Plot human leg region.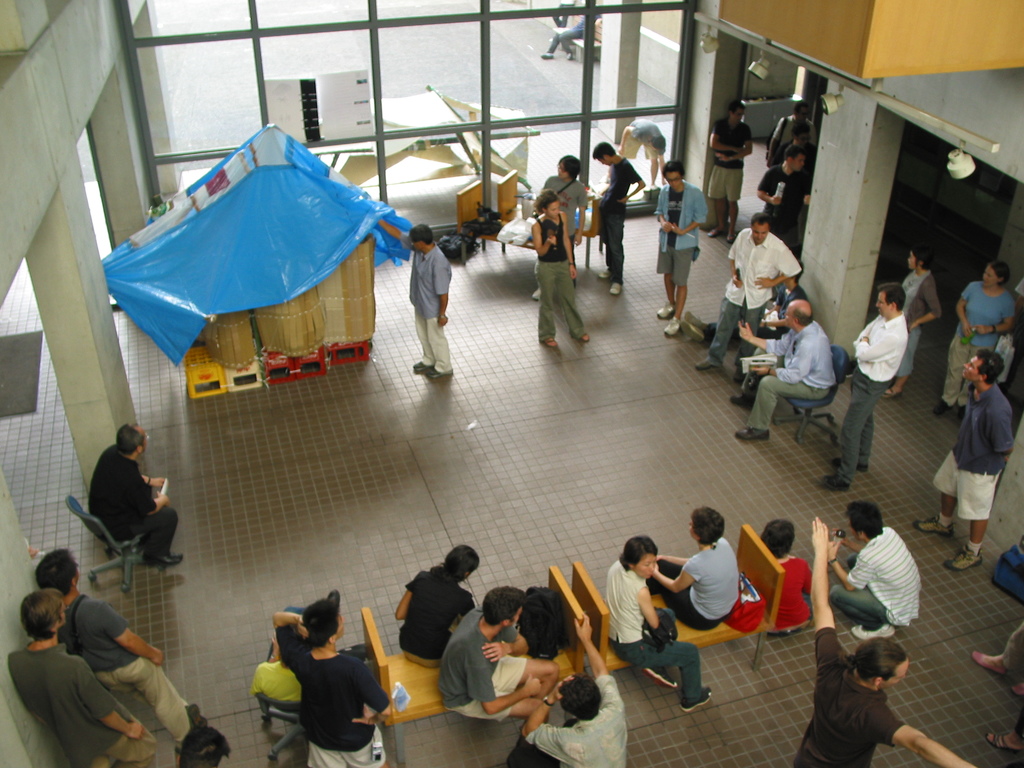
Plotted at box(562, 261, 588, 339).
